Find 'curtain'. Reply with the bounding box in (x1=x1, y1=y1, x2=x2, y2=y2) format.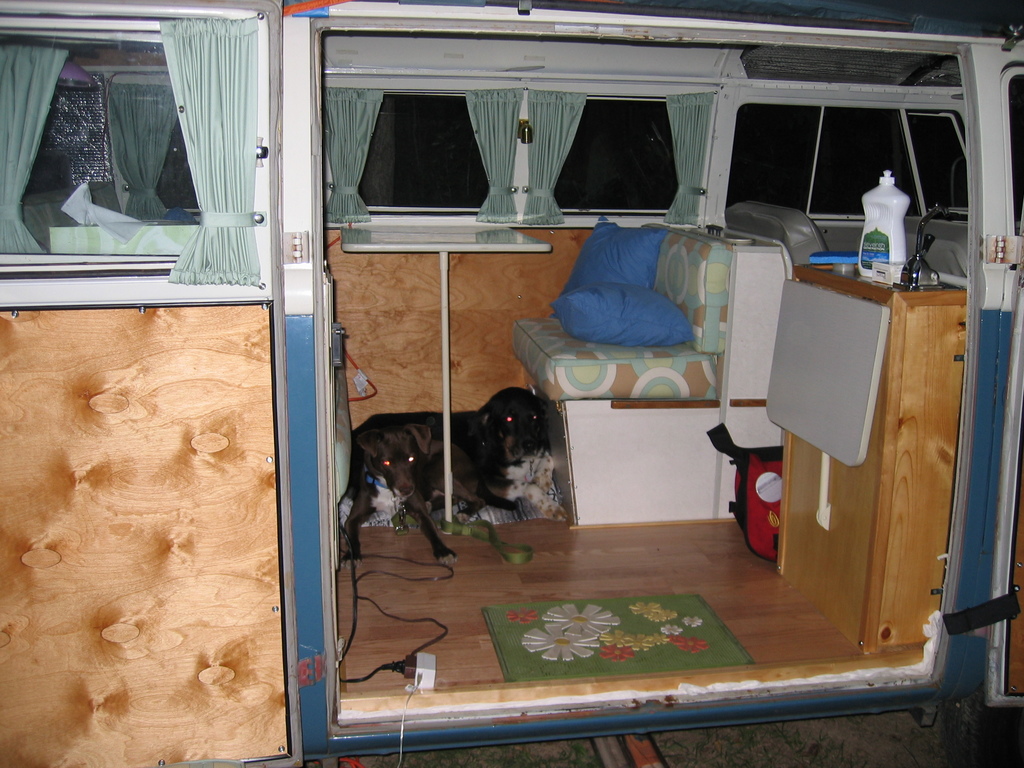
(x1=323, y1=81, x2=385, y2=221).
